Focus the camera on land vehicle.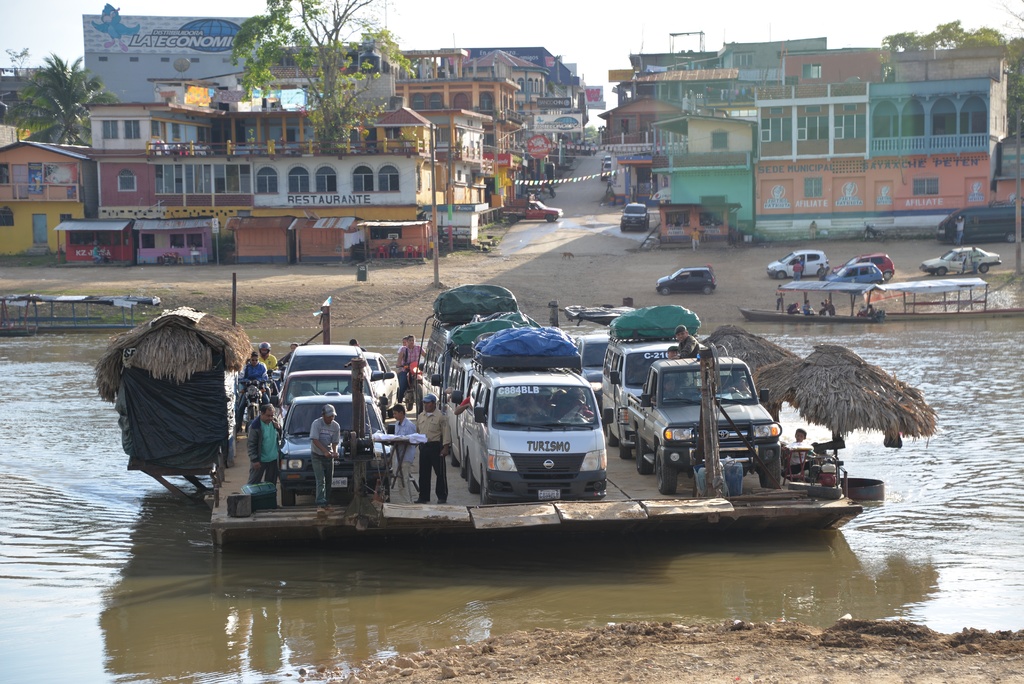
Focus region: <bbox>360, 348, 403, 415</bbox>.
